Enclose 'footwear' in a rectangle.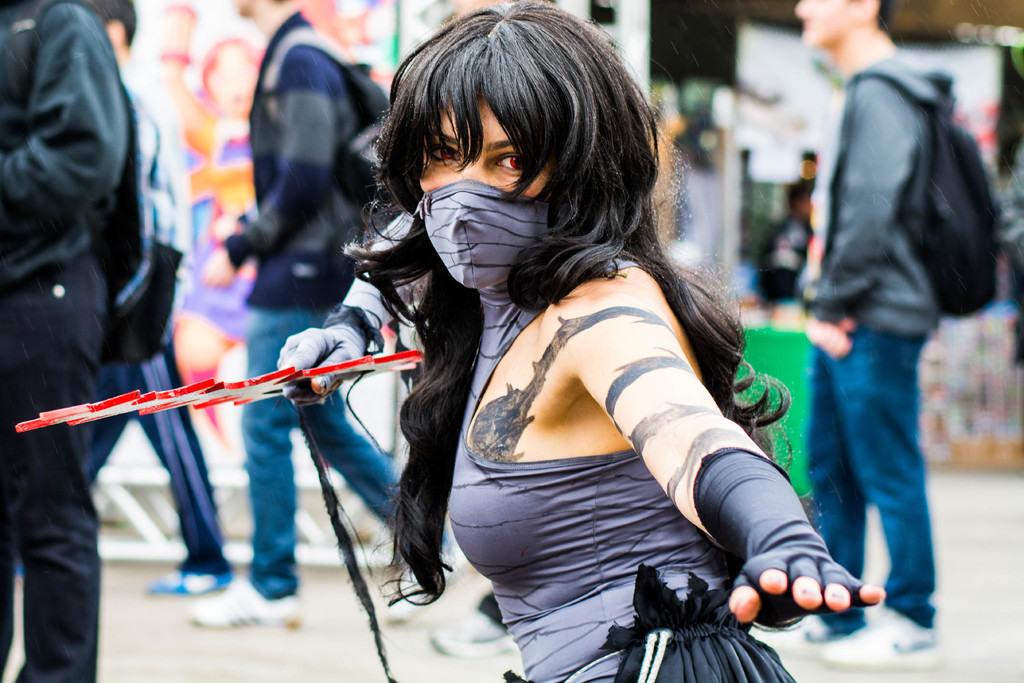
[left=143, top=567, right=234, bottom=602].
